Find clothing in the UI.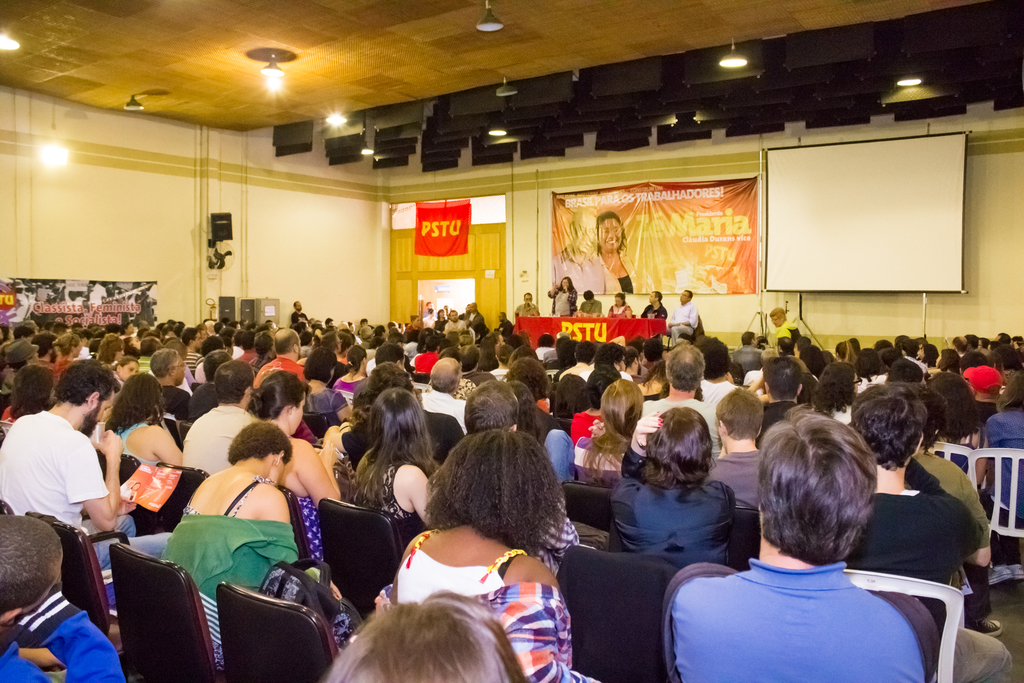
UI element at left=547, top=287, right=580, bottom=313.
